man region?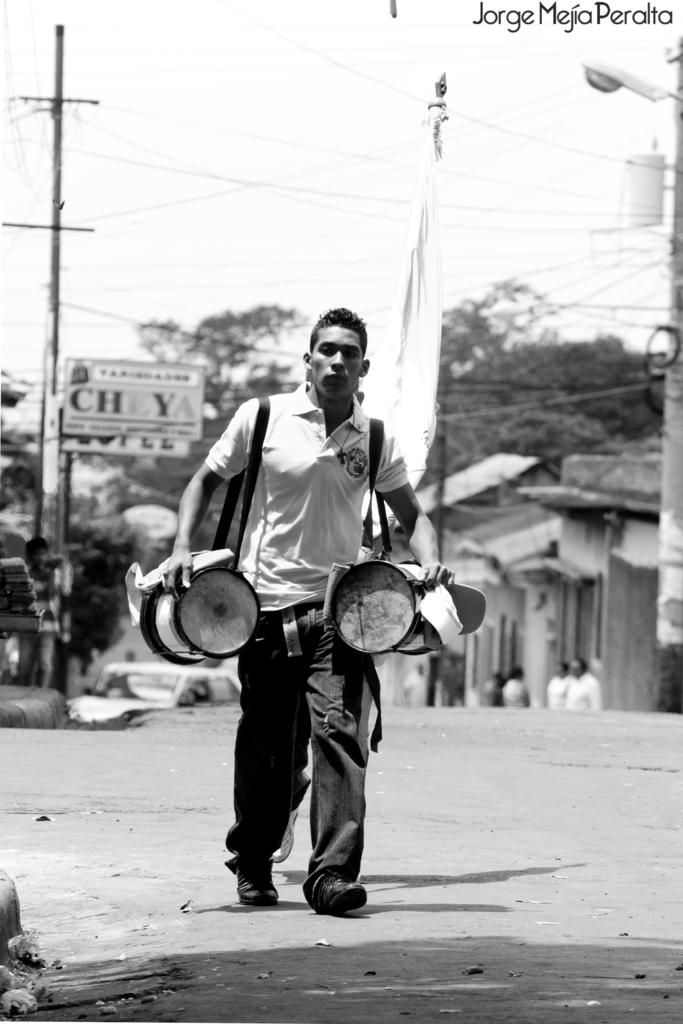
151,304,457,910
